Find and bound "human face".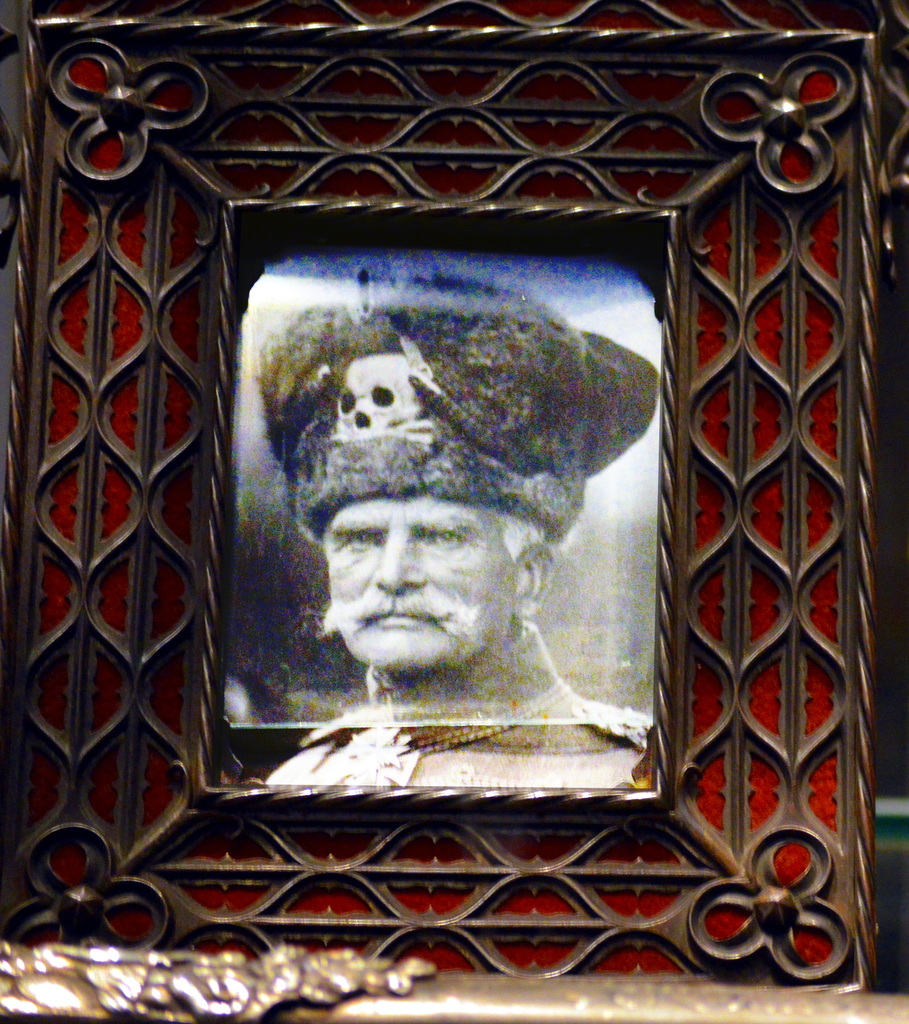
Bound: 327 497 516 673.
